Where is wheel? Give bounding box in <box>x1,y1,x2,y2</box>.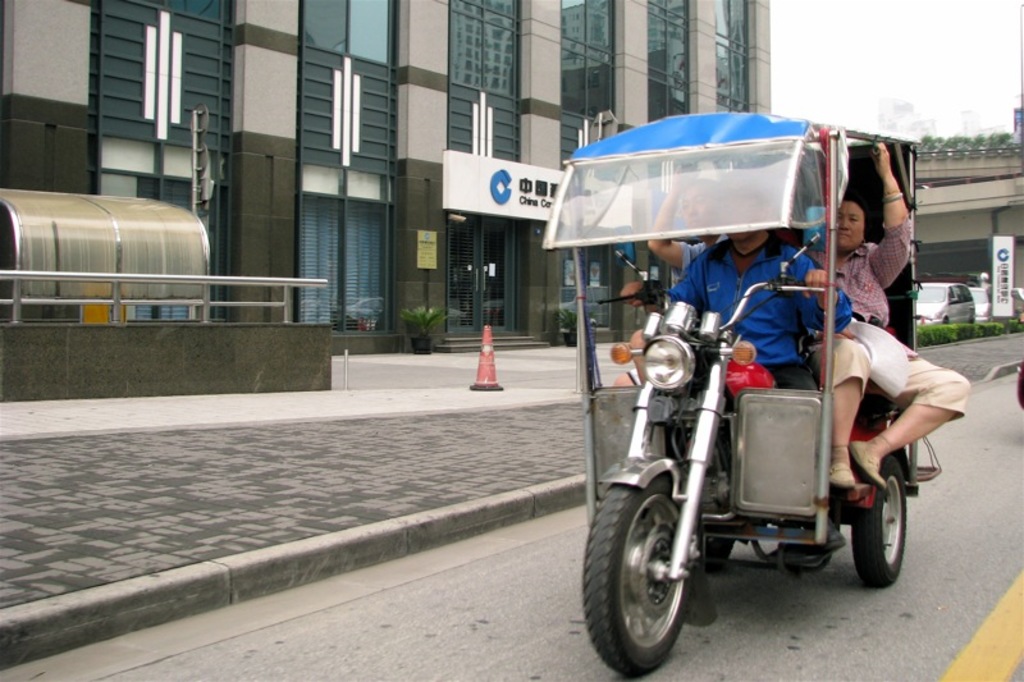
<box>701,546,735,575</box>.
